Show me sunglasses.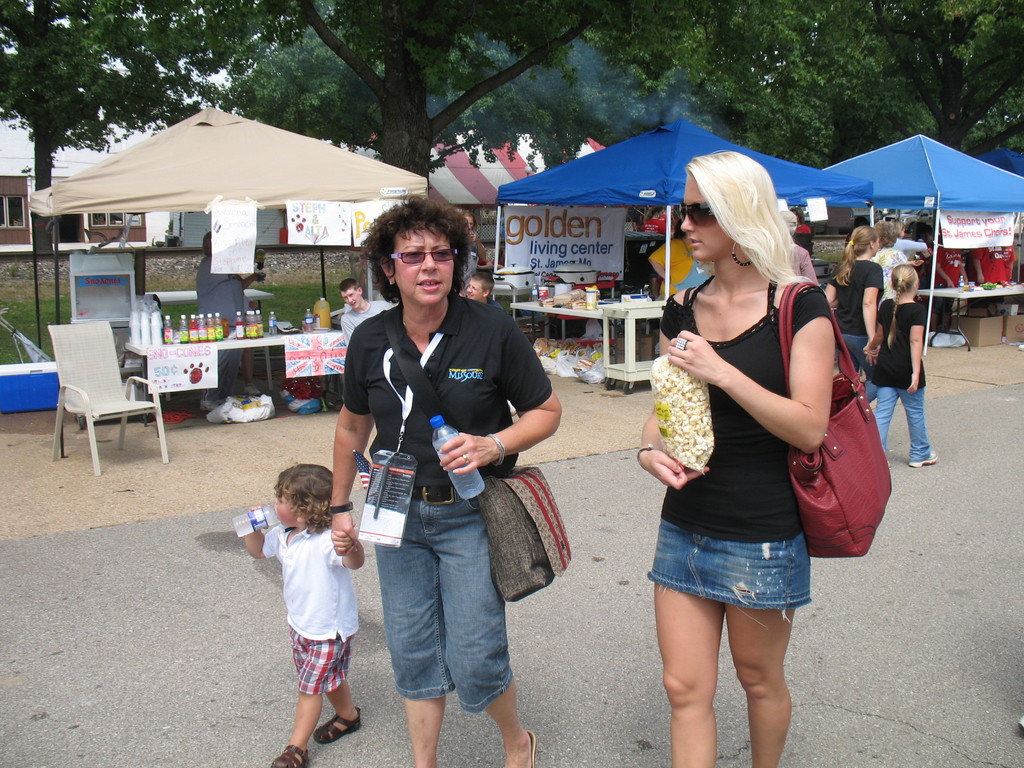
sunglasses is here: detection(671, 200, 717, 226).
